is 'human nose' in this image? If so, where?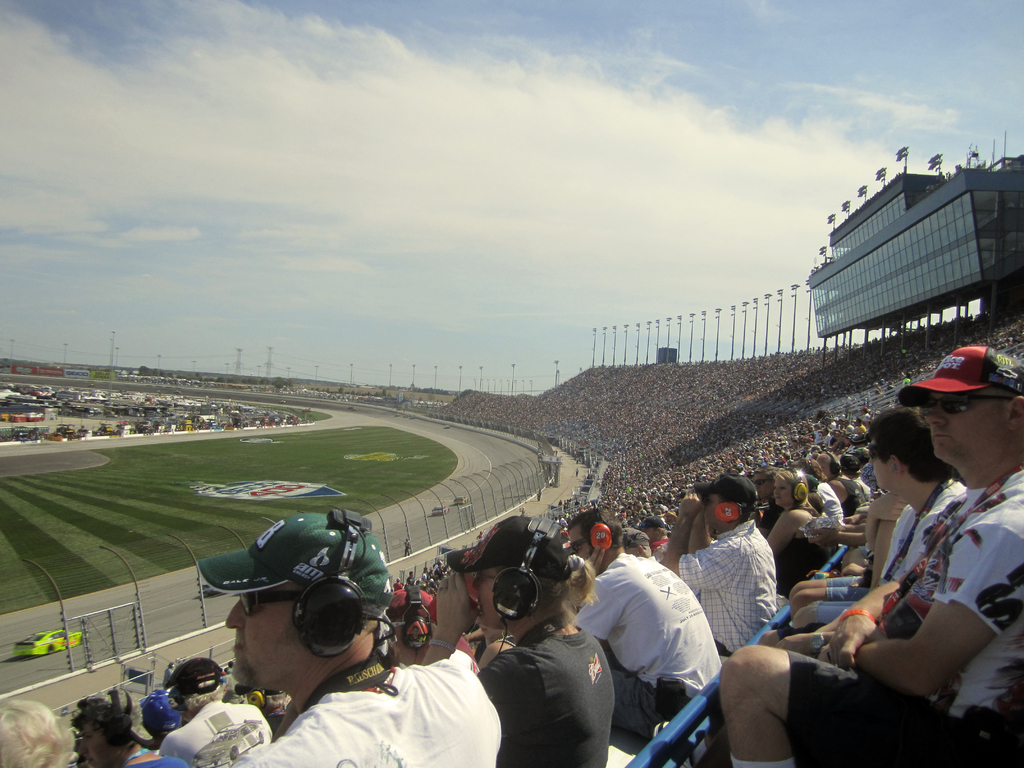
Yes, at bbox=[79, 740, 86, 751].
